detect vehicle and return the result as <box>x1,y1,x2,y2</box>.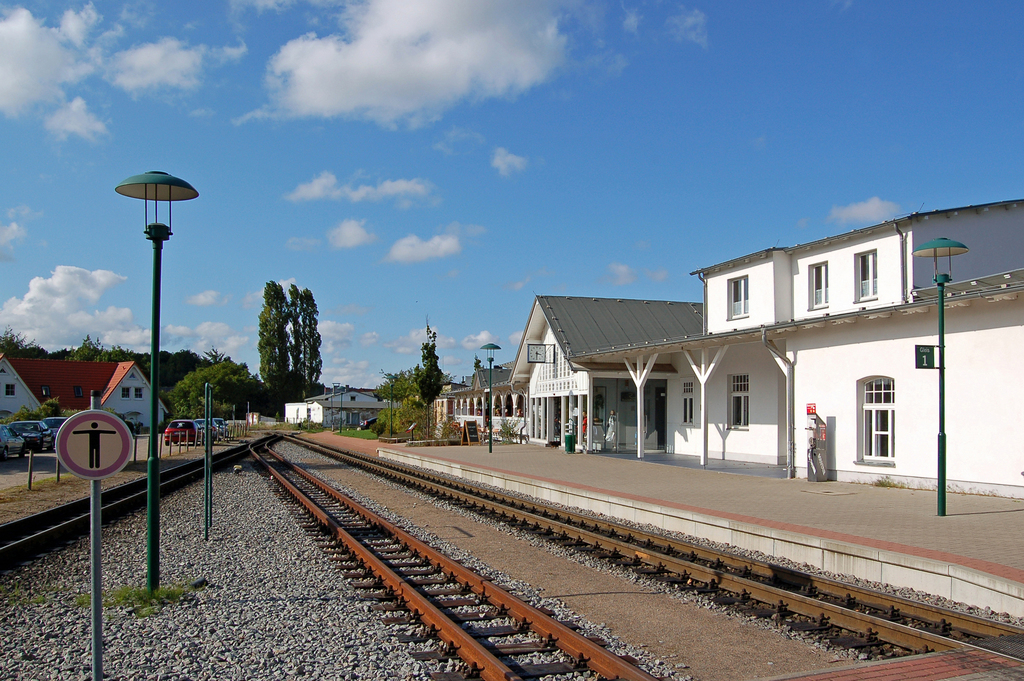
<box>1,422,56,454</box>.
